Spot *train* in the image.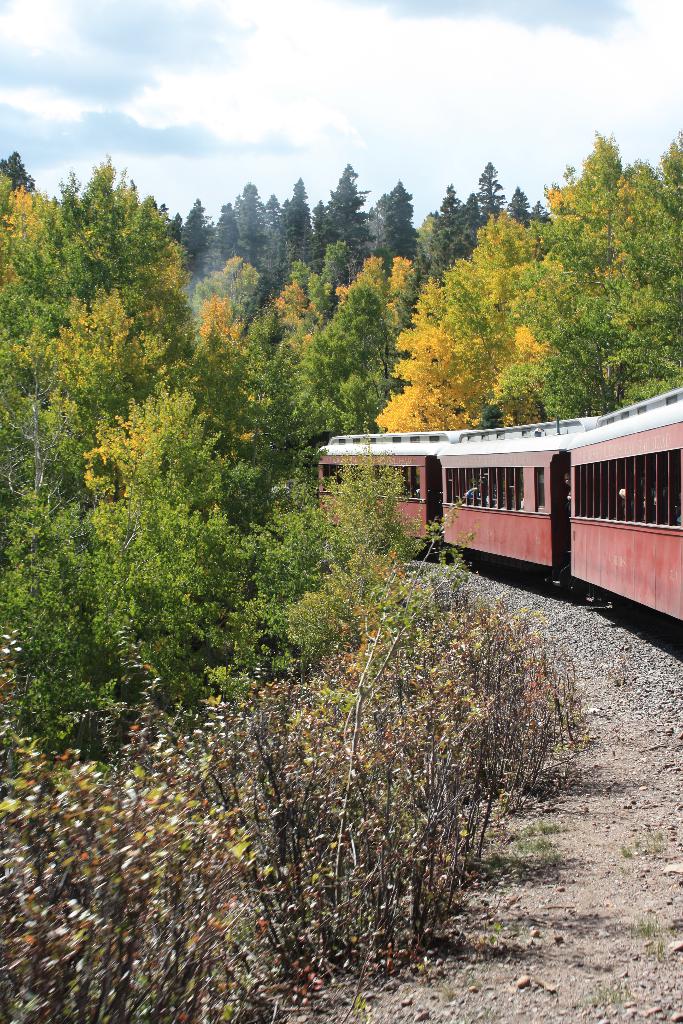
*train* found at select_region(315, 389, 682, 636).
